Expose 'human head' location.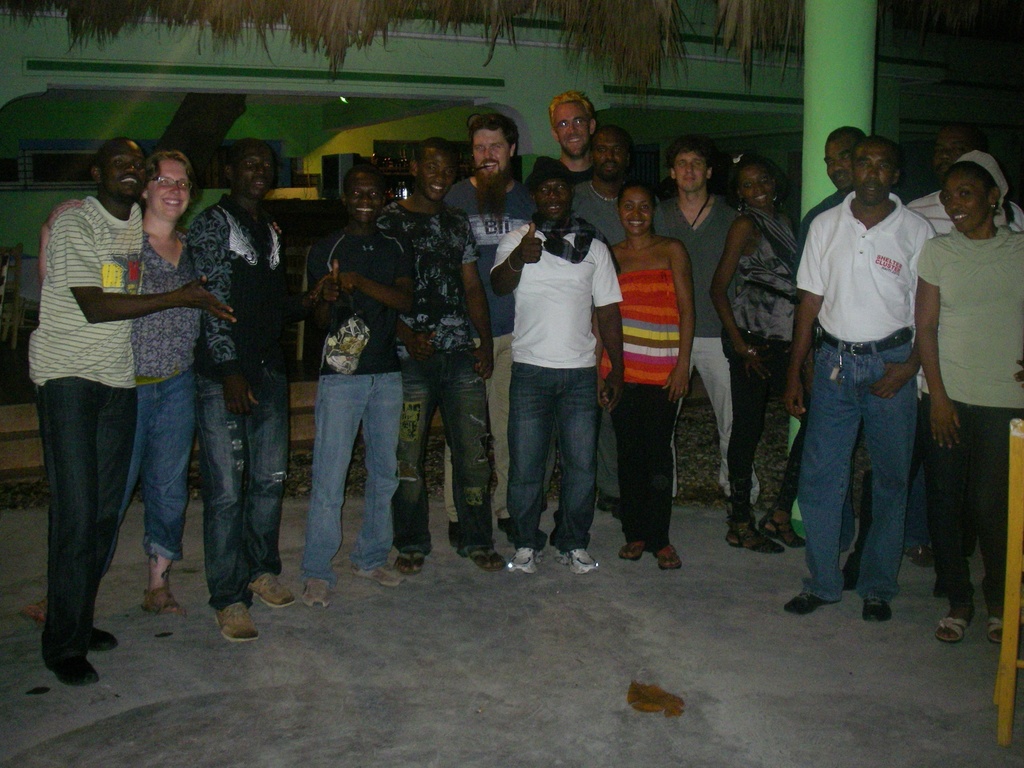
Exposed at [left=614, top=179, right=655, bottom=237].
